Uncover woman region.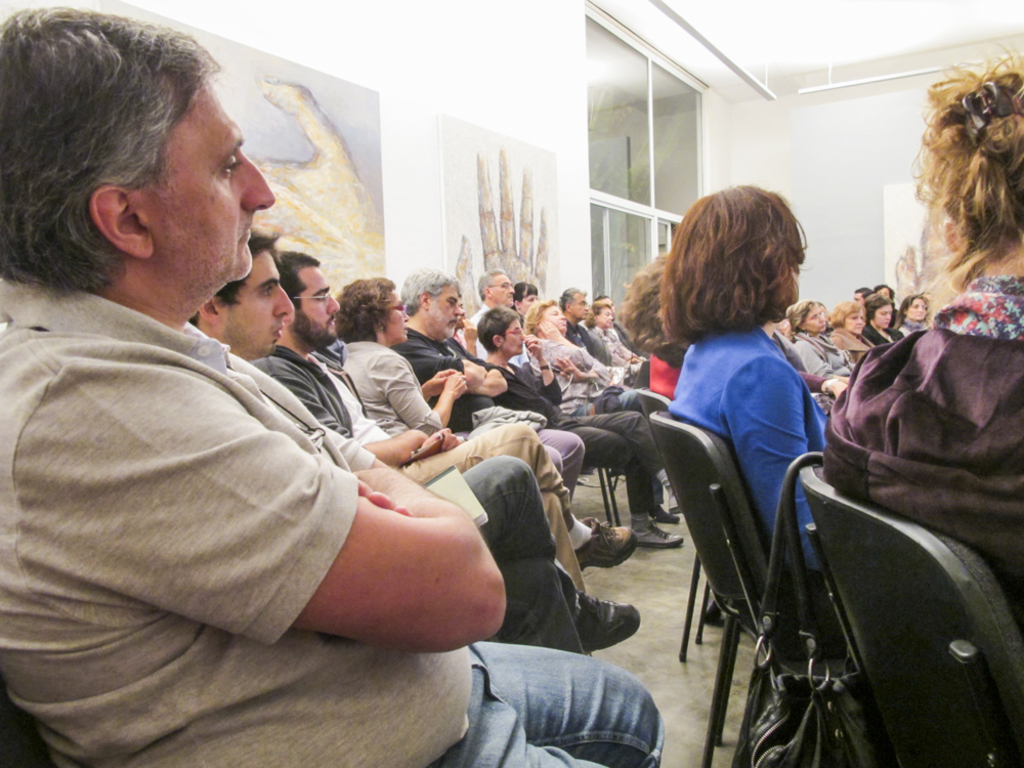
Uncovered: 786,298,855,385.
